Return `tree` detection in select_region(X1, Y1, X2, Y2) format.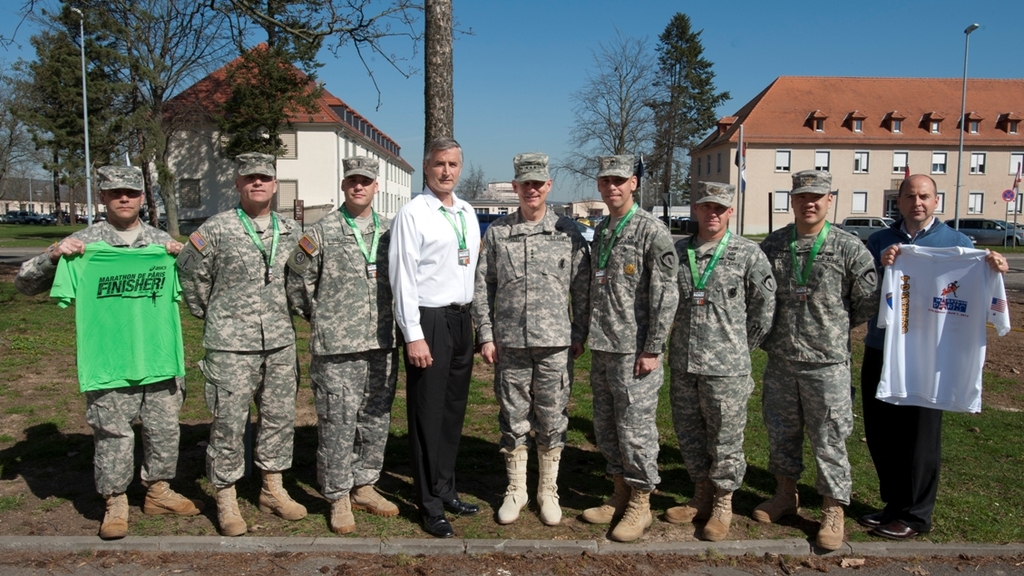
select_region(0, 0, 167, 229).
